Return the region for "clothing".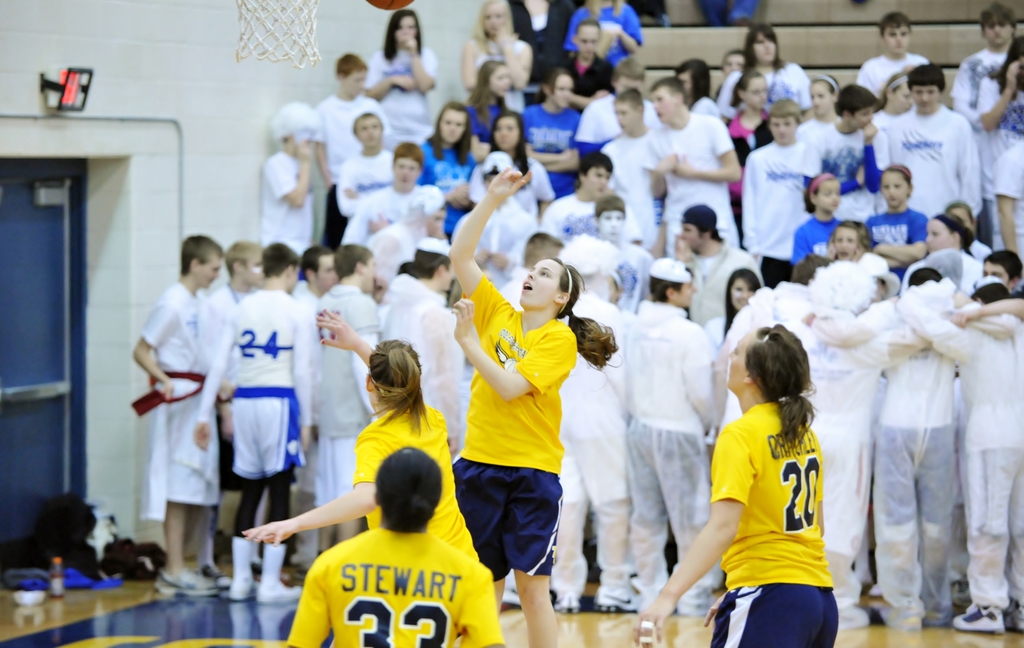
(left=348, top=388, right=503, bottom=601).
